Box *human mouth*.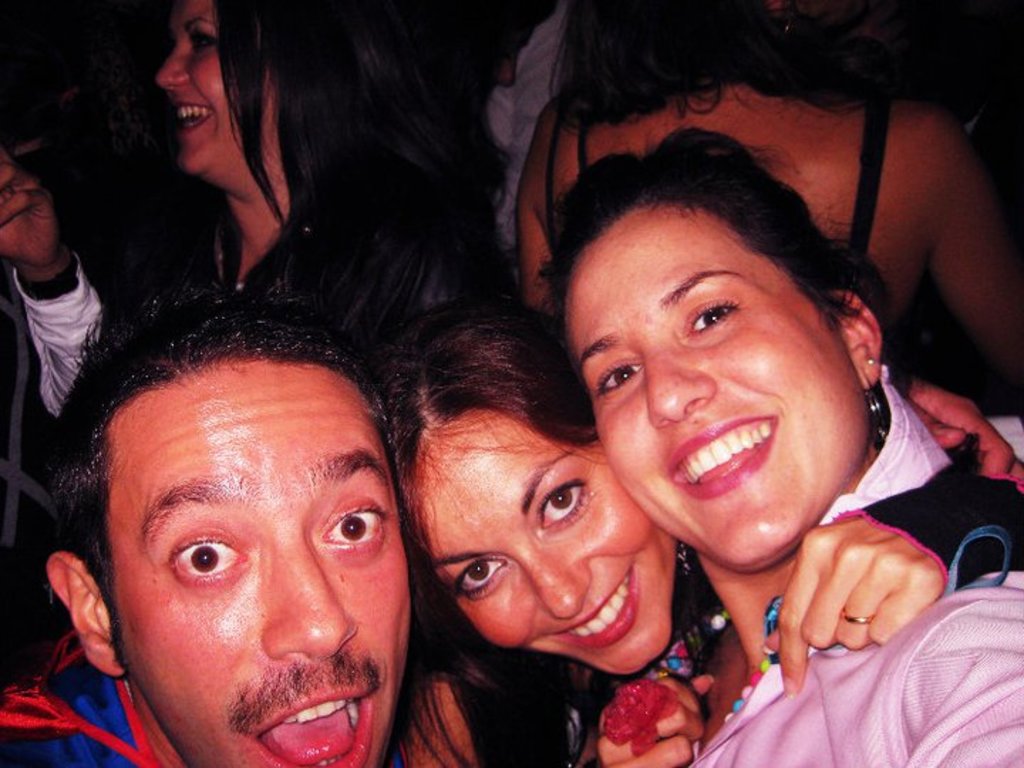
bbox=(175, 98, 219, 134).
